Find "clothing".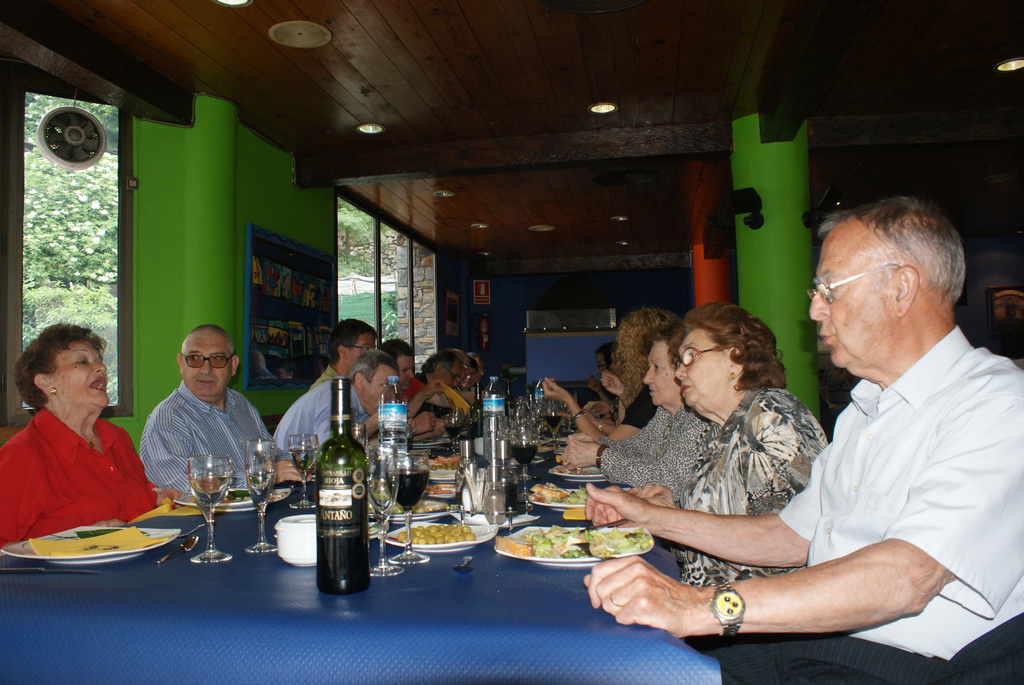
l=134, t=380, r=296, b=511.
